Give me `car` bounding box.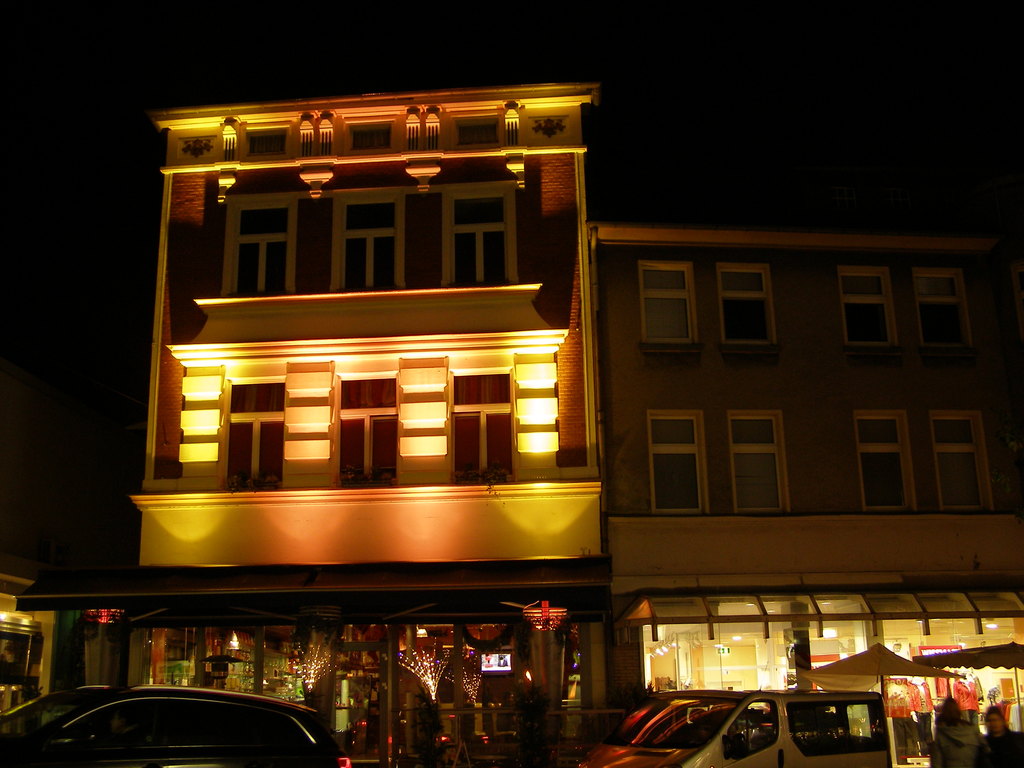
578 691 900 767.
